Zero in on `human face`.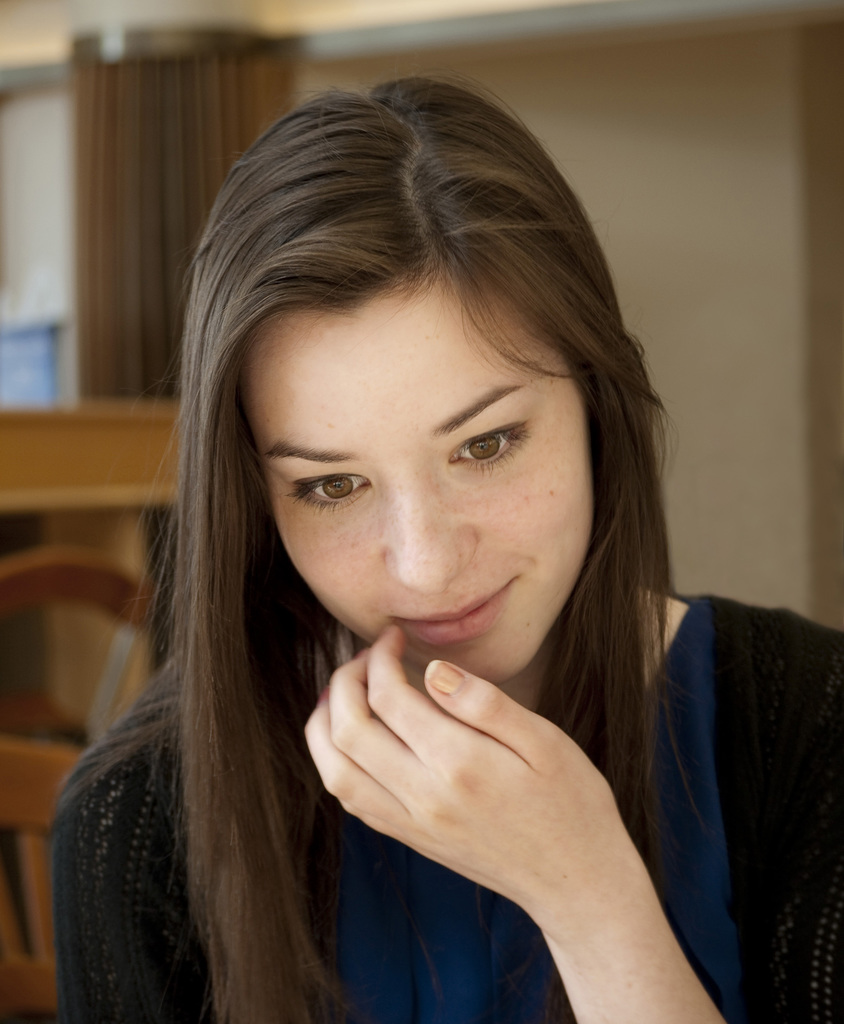
Zeroed in: {"x1": 244, "y1": 291, "x2": 597, "y2": 681}.
